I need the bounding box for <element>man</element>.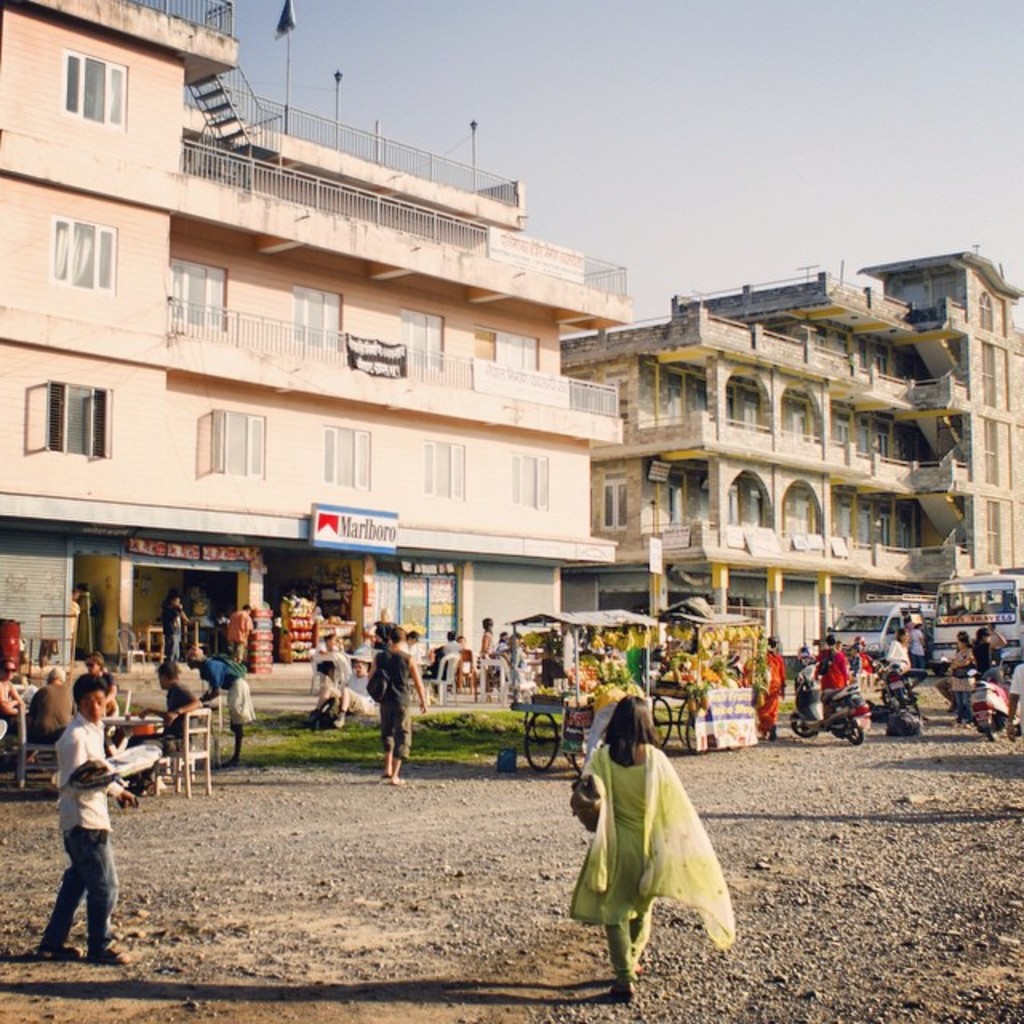
Here it is: [x1=22, y1=666, x2=83, y2=741].
